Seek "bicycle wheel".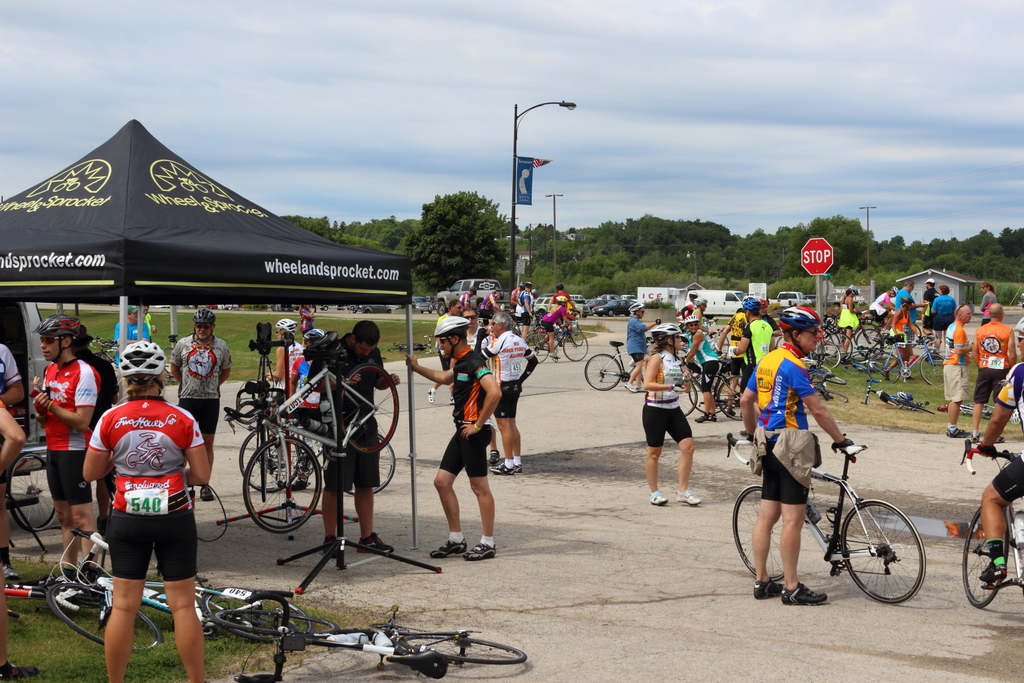
BBox(584, 352, 626, 391).
